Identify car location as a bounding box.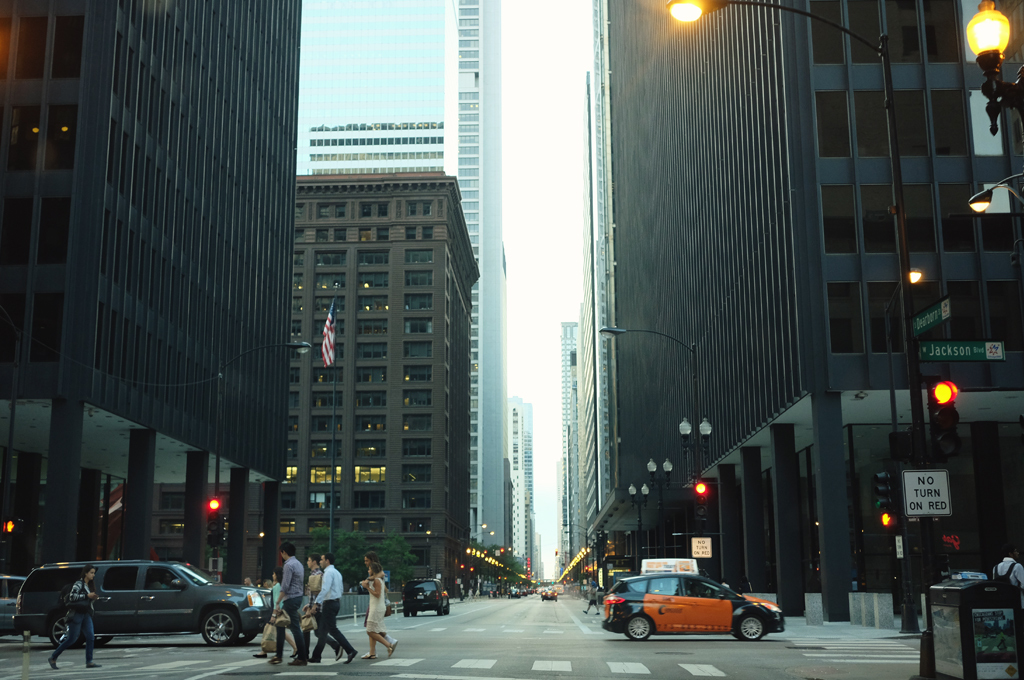
rect(599, 572, 785, 641).
